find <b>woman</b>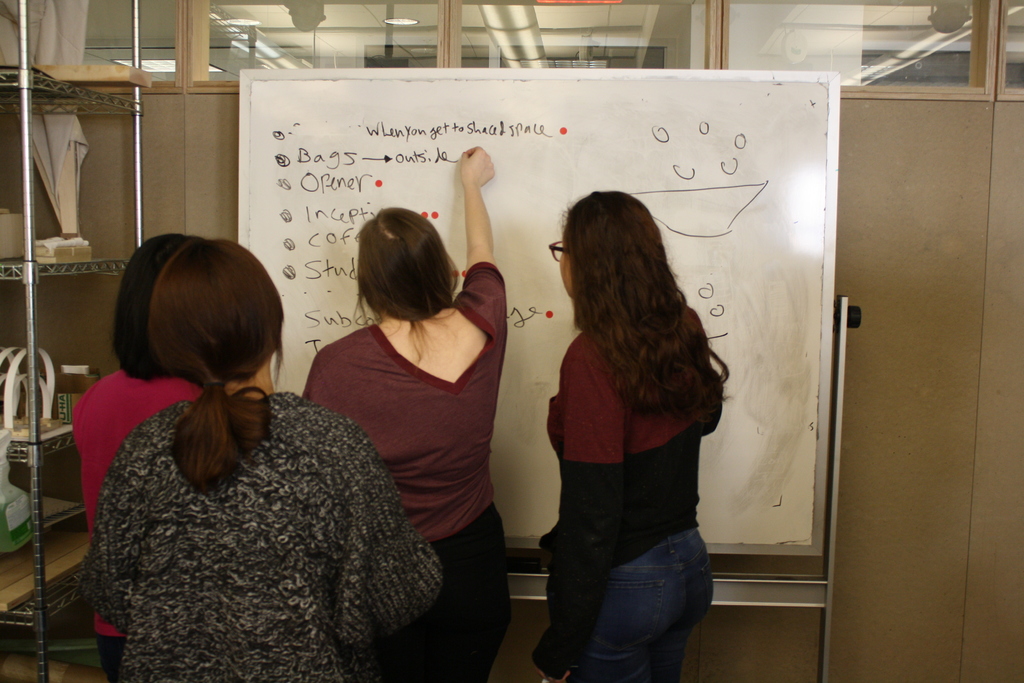
locate(307, 186, 521, 629)
